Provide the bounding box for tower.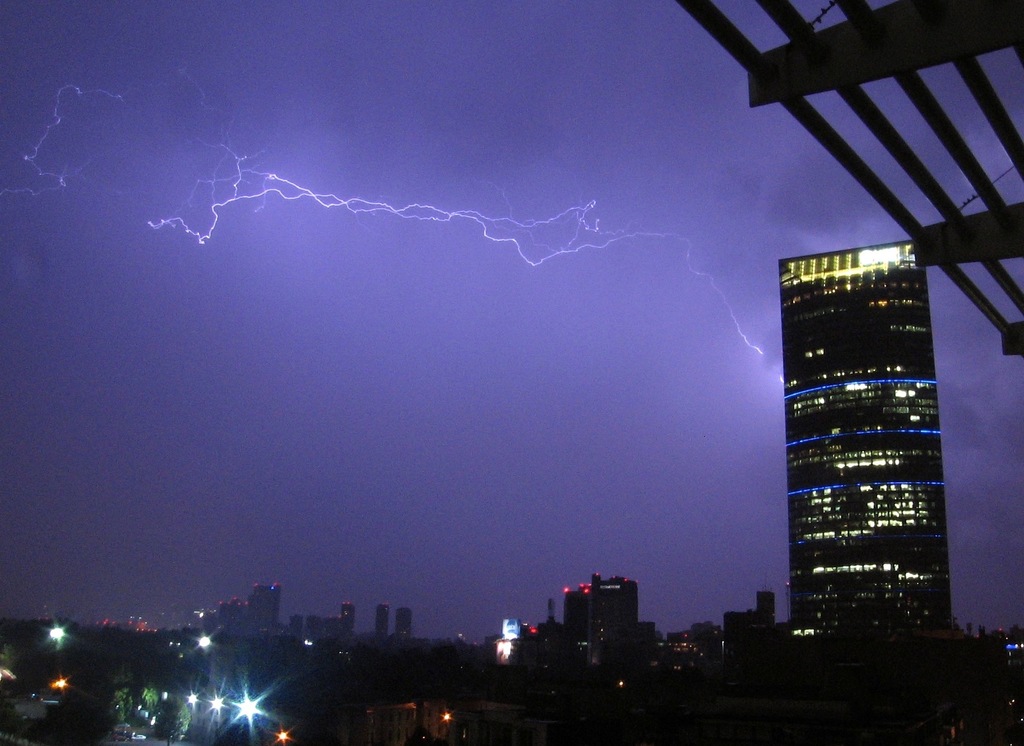
758, 590, 778, 633.
